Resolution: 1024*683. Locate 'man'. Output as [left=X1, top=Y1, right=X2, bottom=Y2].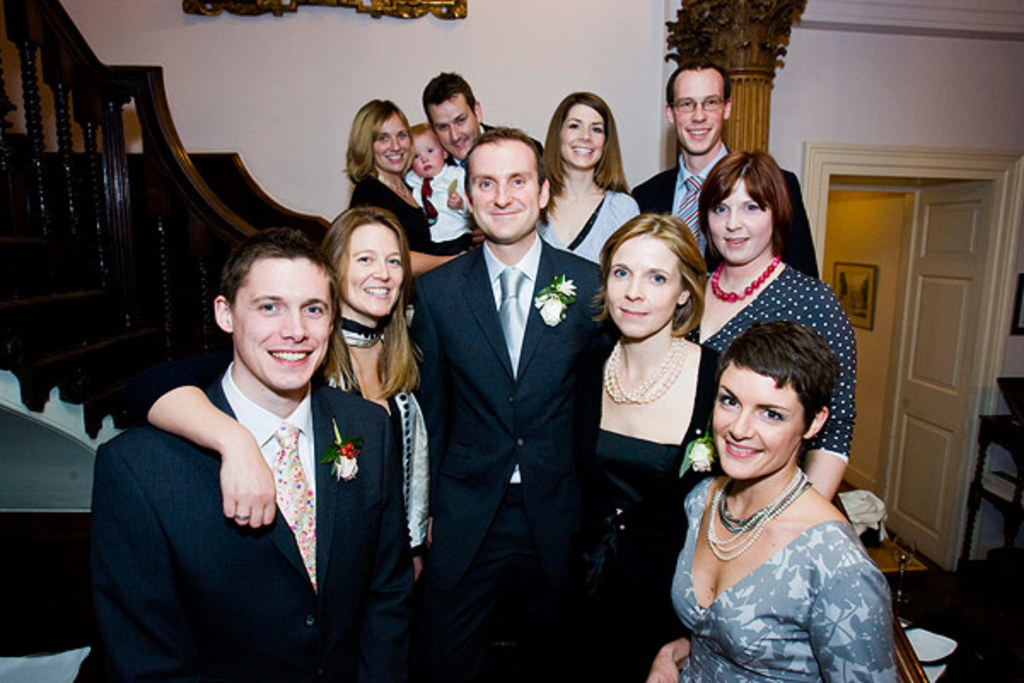
[left=410, top=68, right=551, bottom=249].
